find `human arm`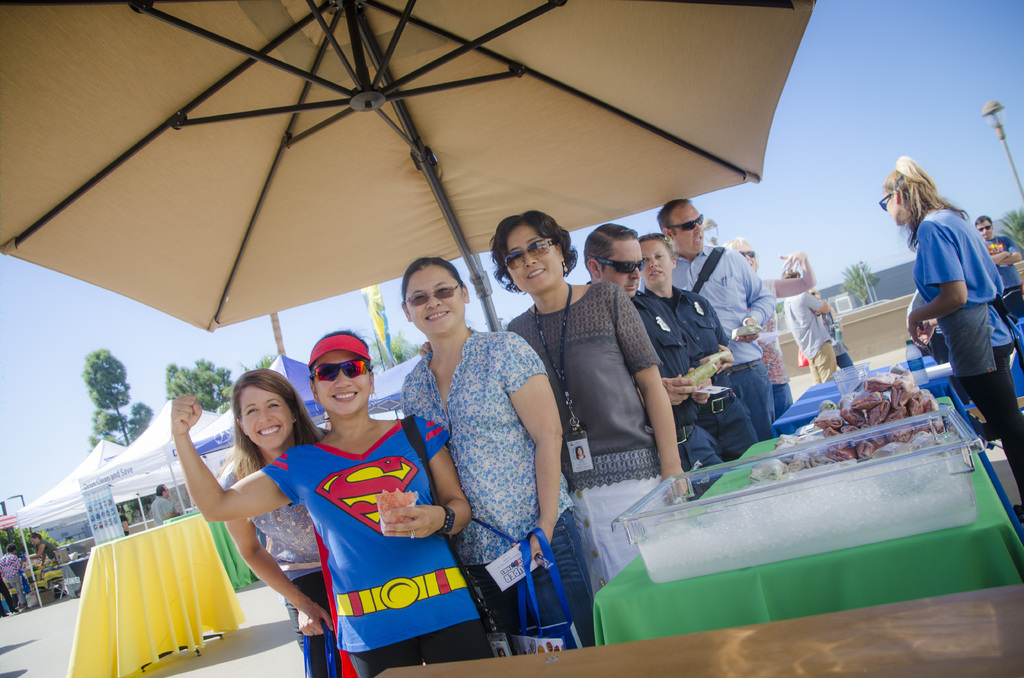
{"x1": 16, "y1": 558, "x2": 29, "y2": 577}
